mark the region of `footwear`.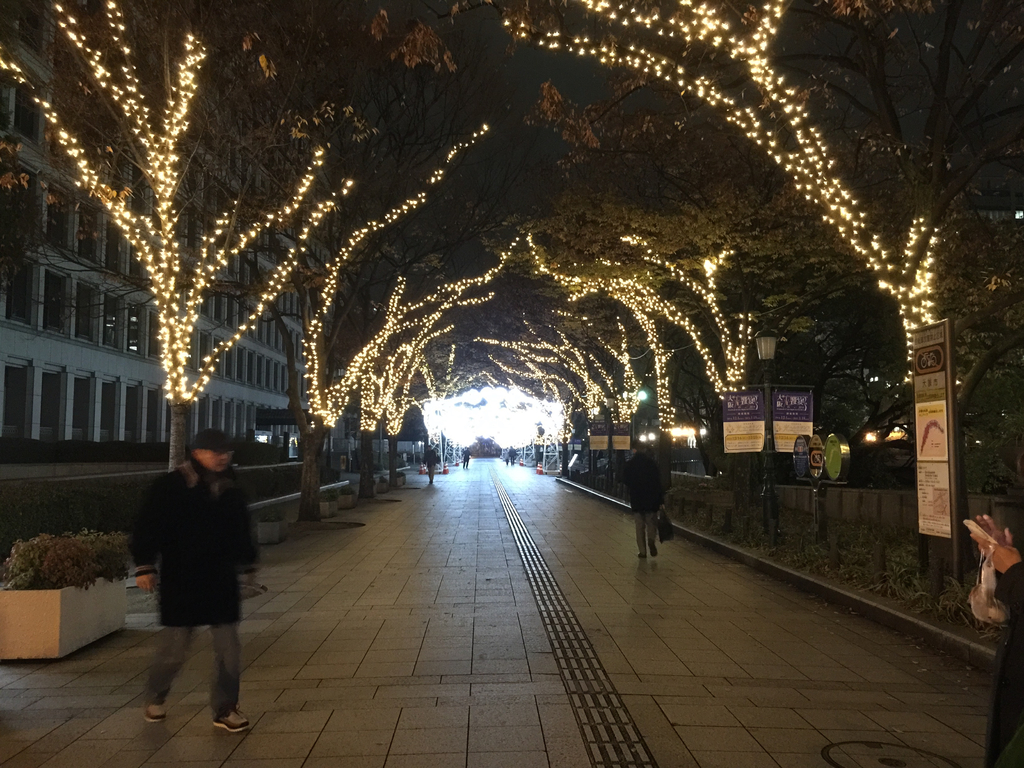
Region: pyautogui.locateOnScreen(634, 550, 650, 563).
